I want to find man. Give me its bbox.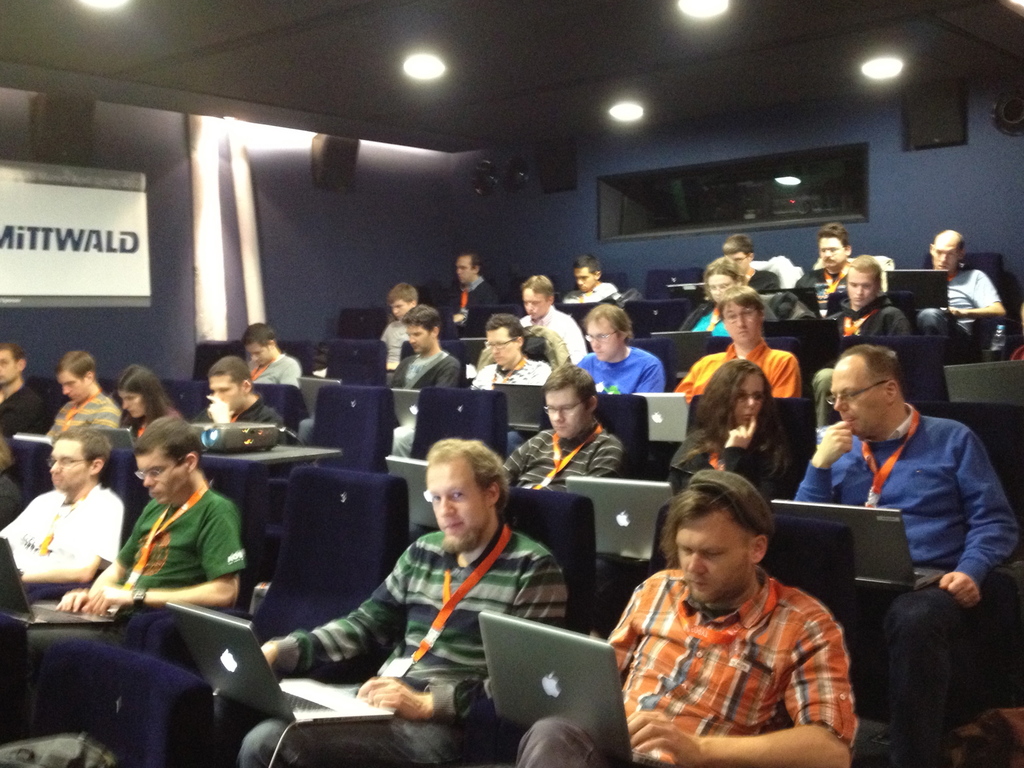
{"x1": 0, "y1": 420, "x2": 123, "y2": 603}.
